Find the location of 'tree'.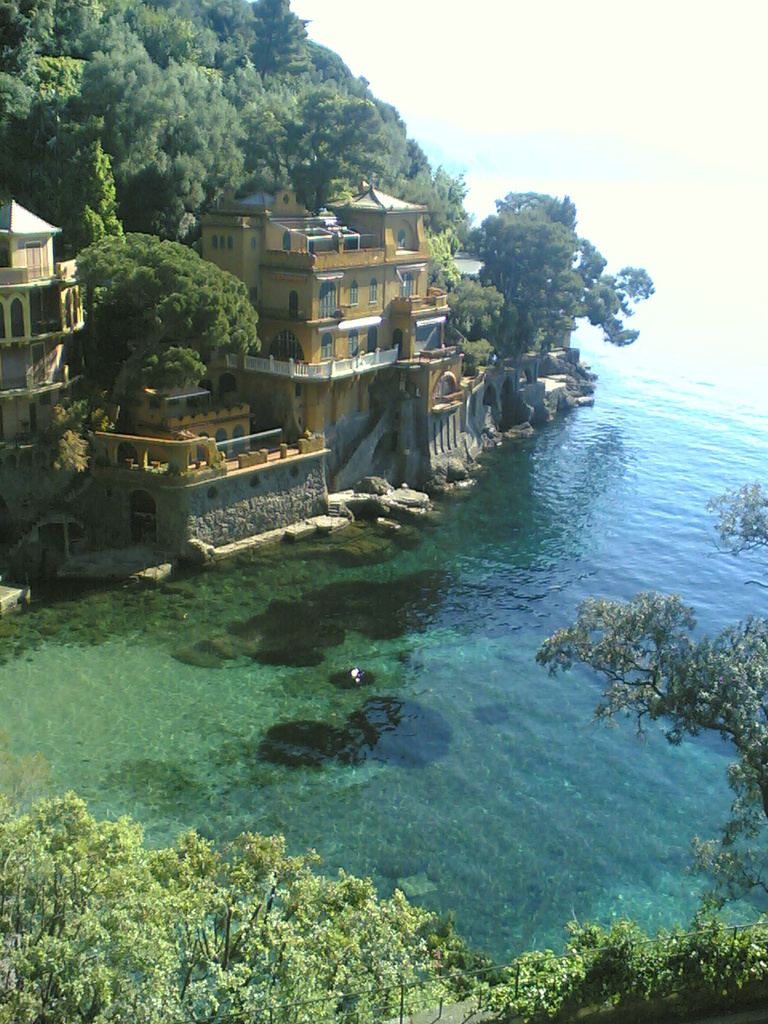
Location: {"left": 693, "top": 476, "right": 767, "bottom": 570}.
